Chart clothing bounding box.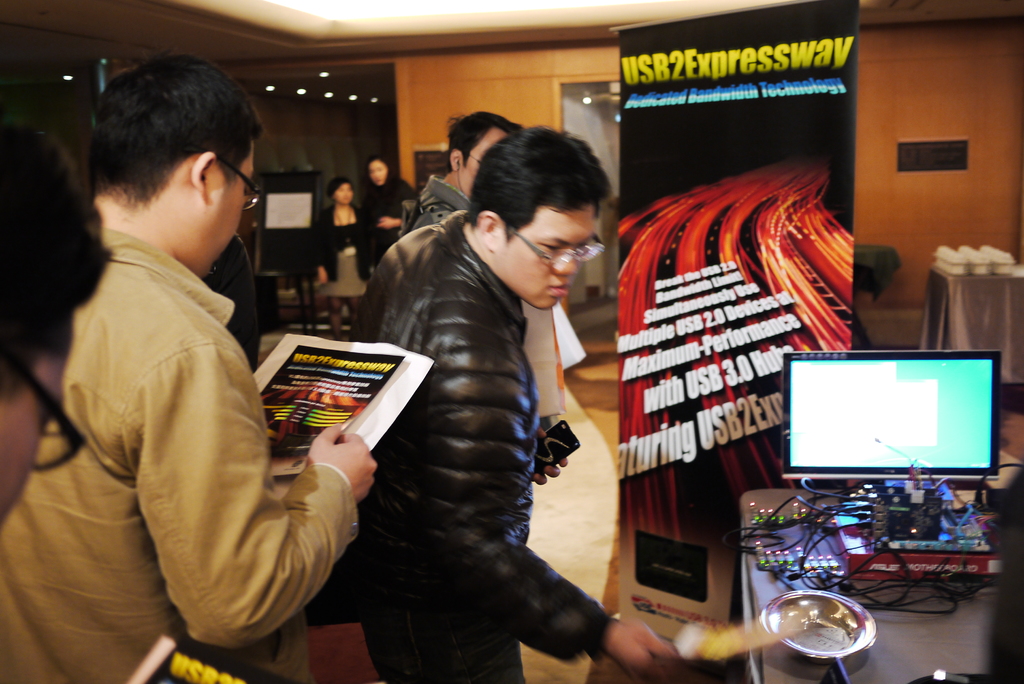
Charted: left=305, top=200, right=372, bottom=277.
